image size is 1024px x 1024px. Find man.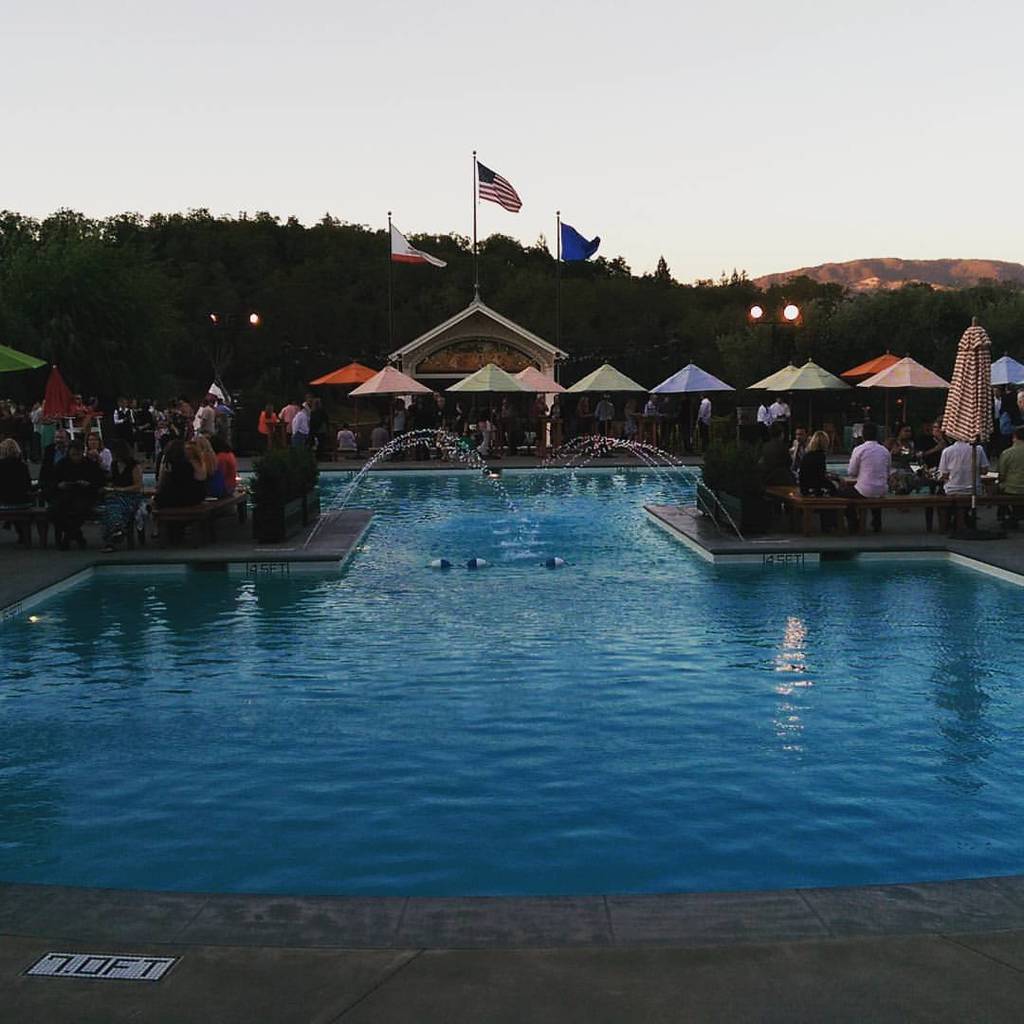
(left=781, top=400, right=794, bottom=432).
